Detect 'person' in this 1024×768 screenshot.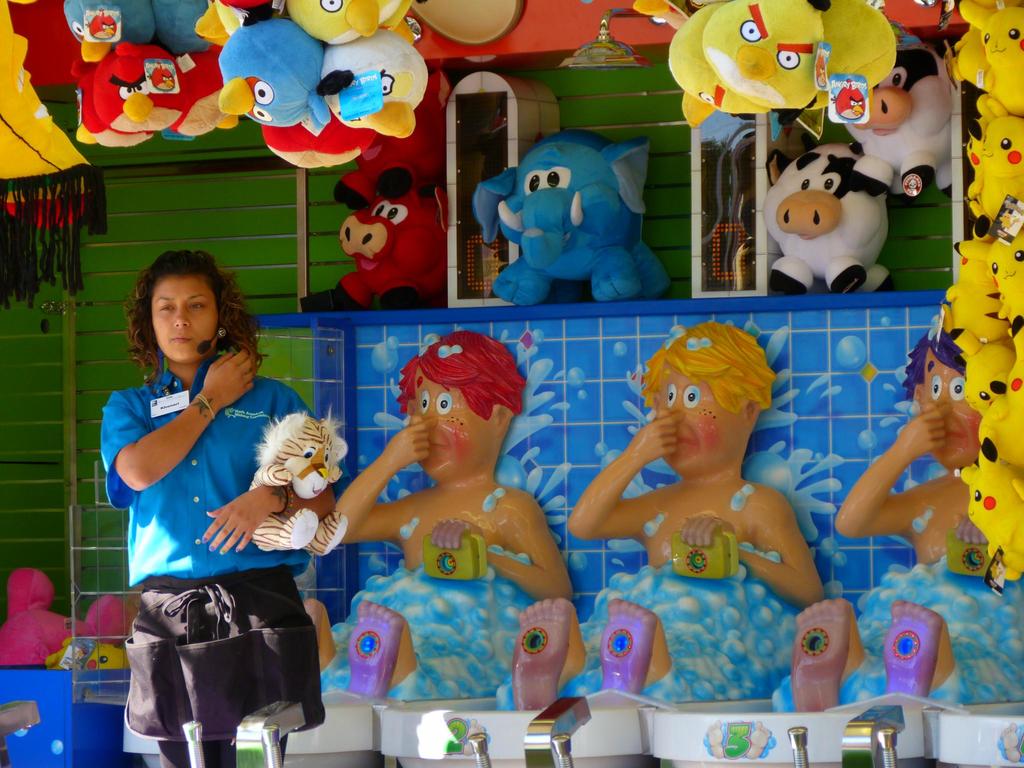
Detection: pyautogui.locateOnScreen(494, 310, 830, 714).
